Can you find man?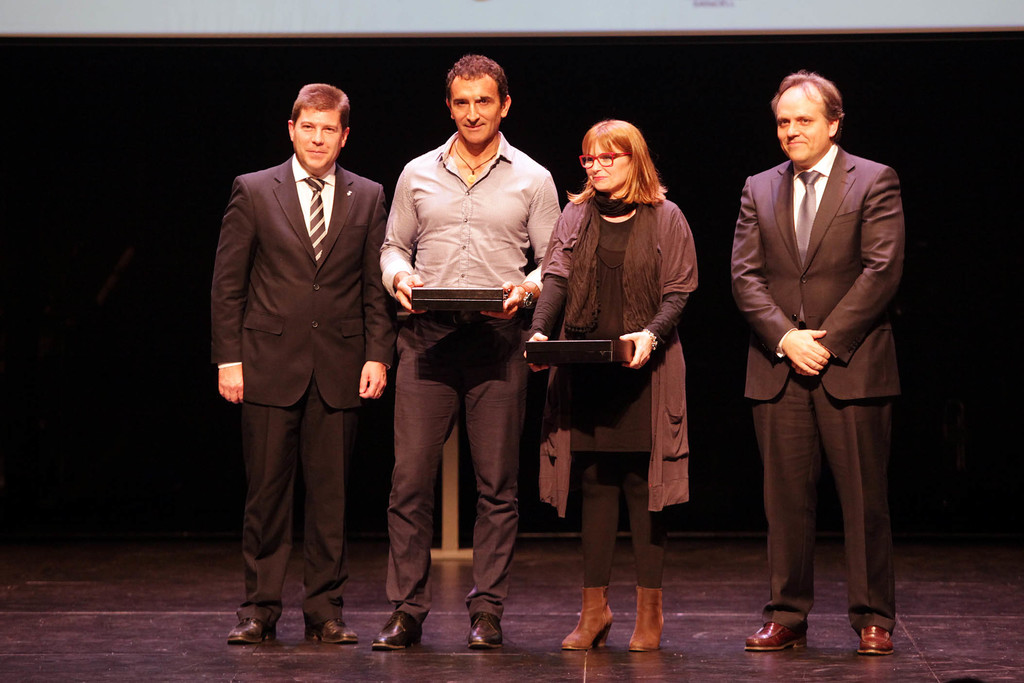
Yes, bounding box: box(210, 81, 395, 645).
